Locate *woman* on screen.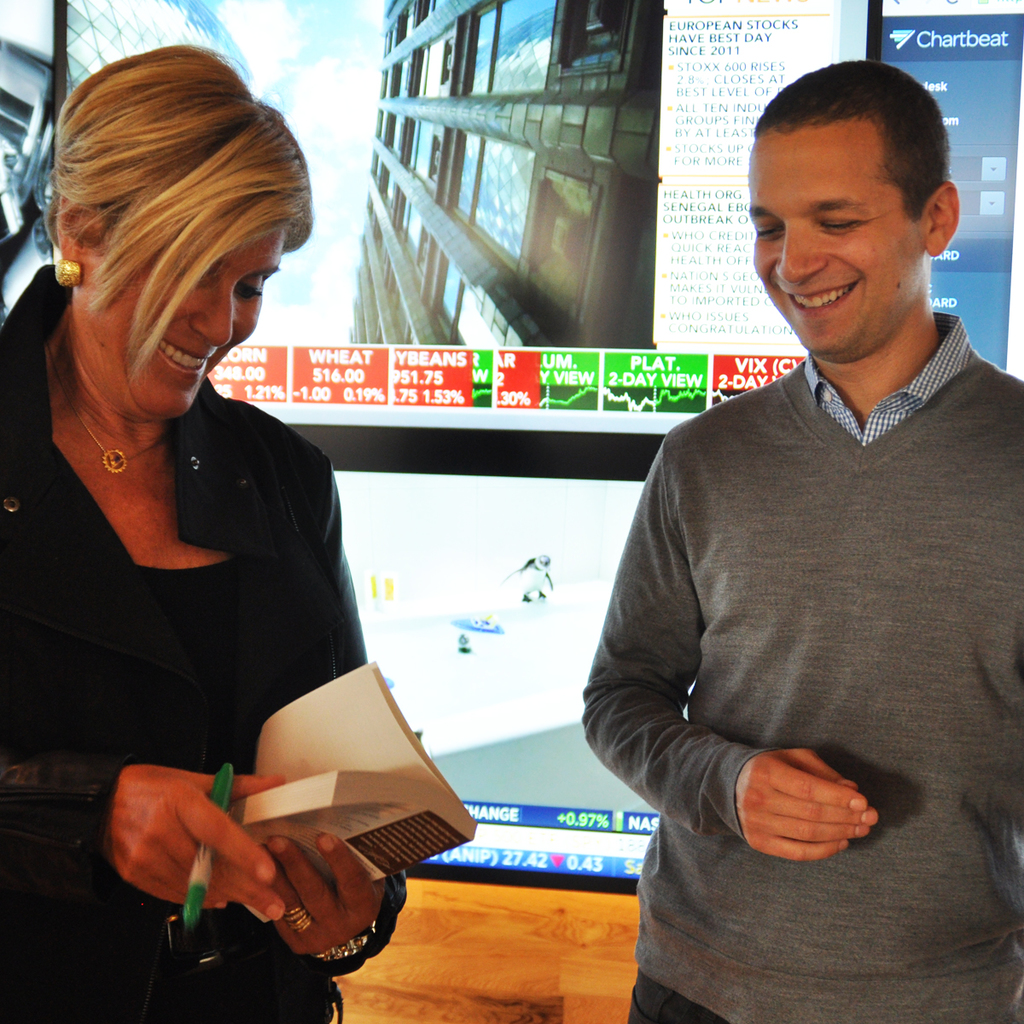
On screen at 13/73/420/978.
